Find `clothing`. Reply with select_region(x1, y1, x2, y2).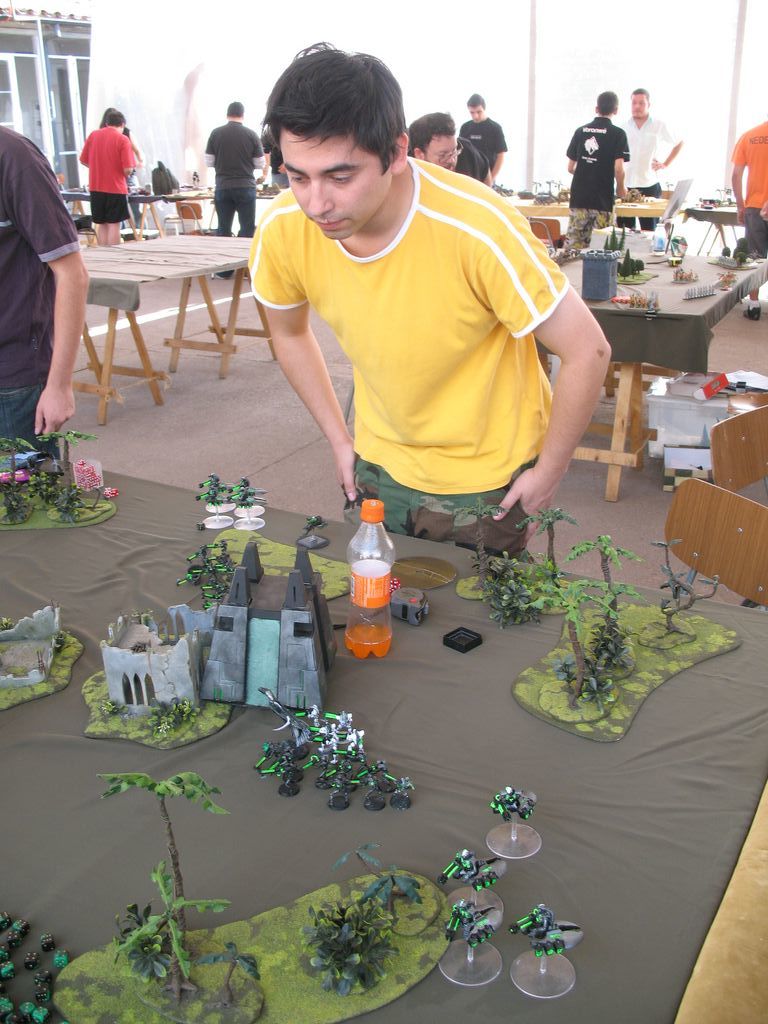
select_region(0, 125, 88, 471).
